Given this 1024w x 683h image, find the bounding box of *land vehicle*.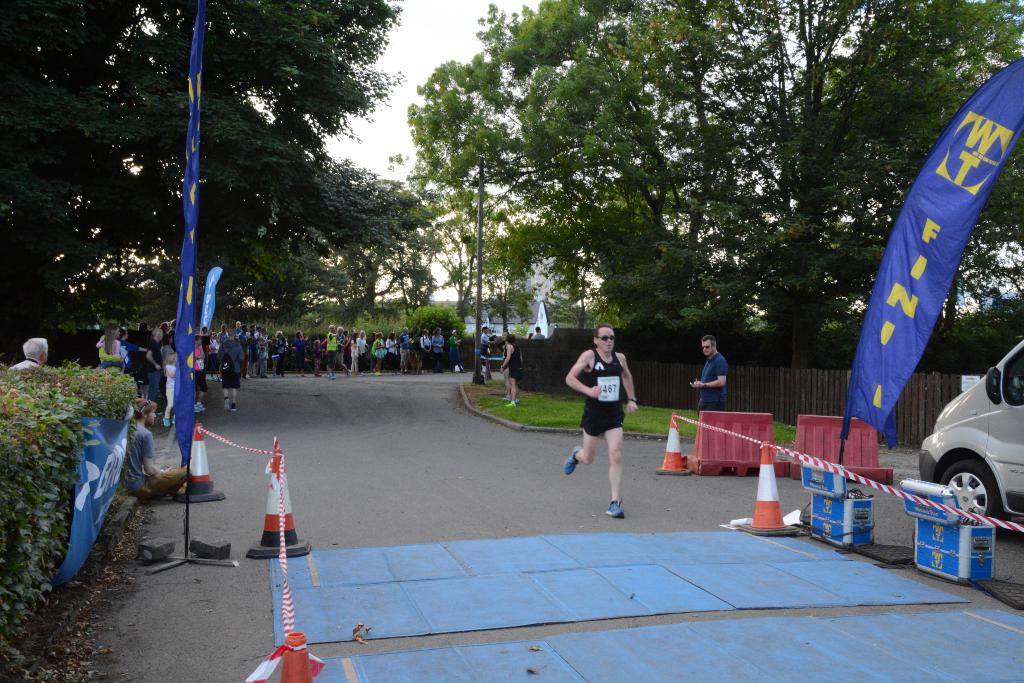
select_region(921, 342, 1023, 524).
